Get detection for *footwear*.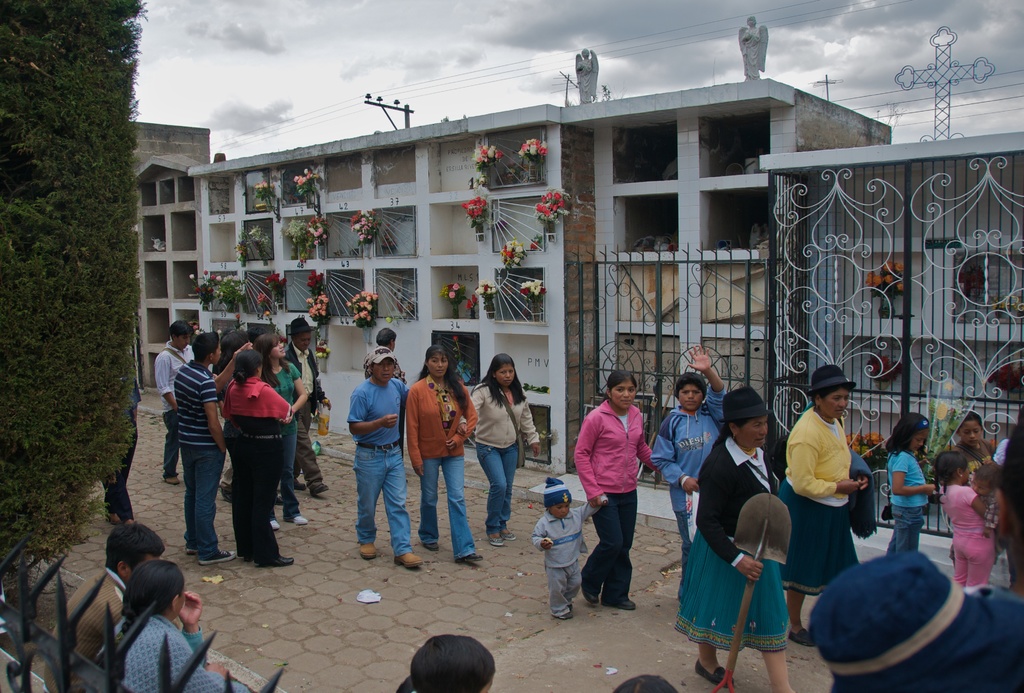
Detection: bbox=(269, 519, 279, 532).
